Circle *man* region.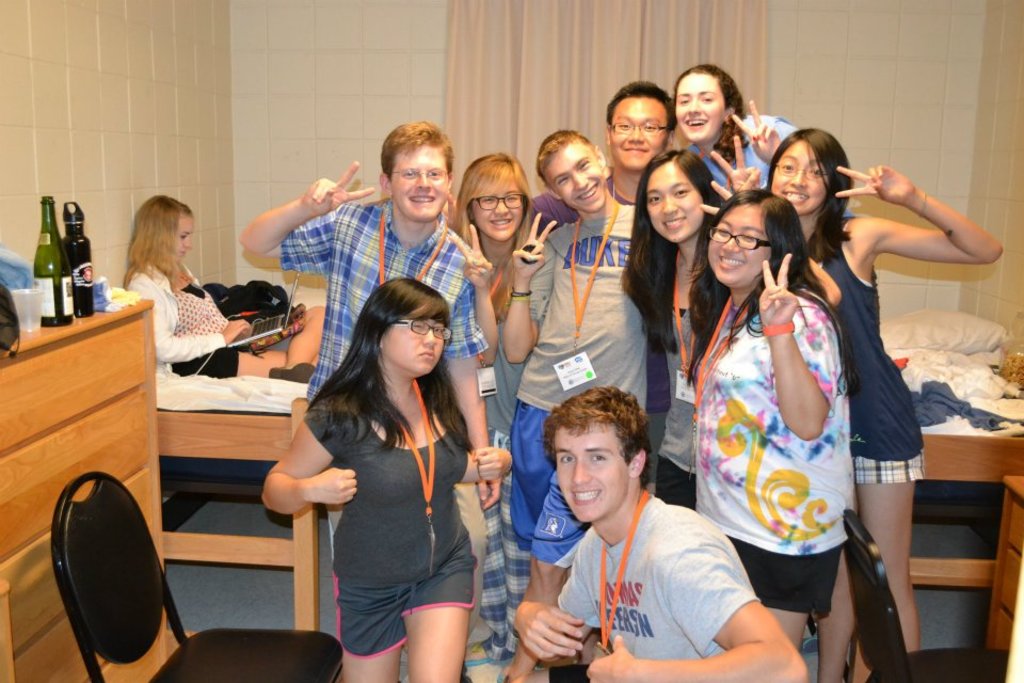
Region: bbox(243, 117, 484, 630).
